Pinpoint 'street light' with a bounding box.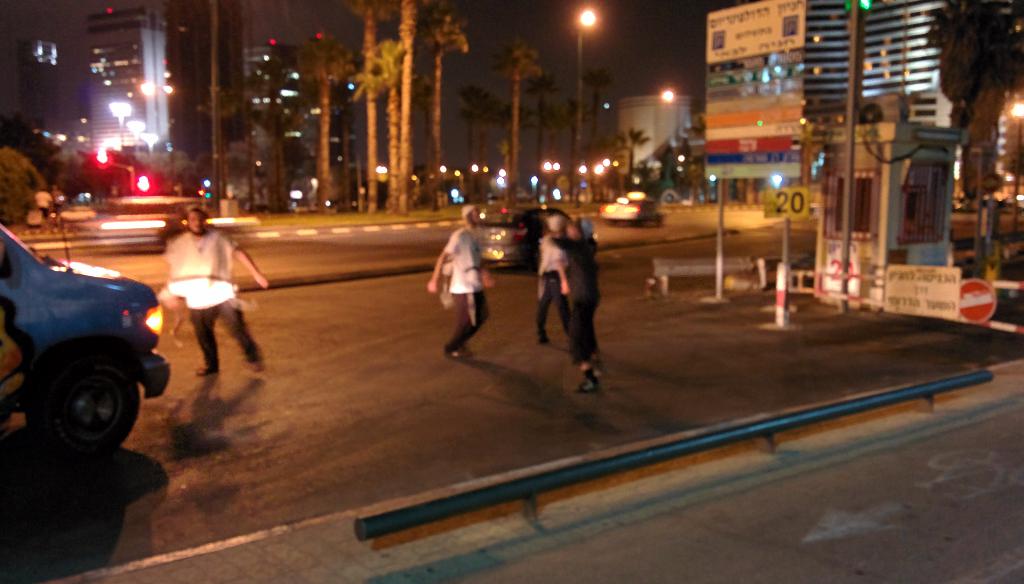
BBox(127, 117, 141, 159).
